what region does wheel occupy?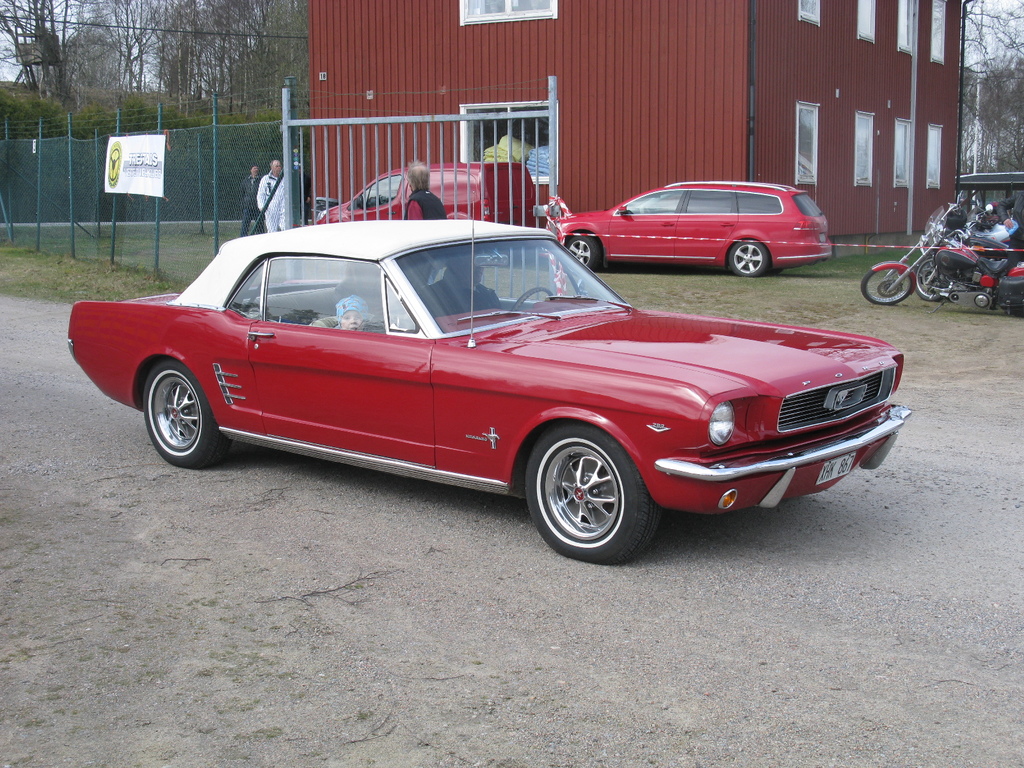
box(524, 433, 645, 548).
